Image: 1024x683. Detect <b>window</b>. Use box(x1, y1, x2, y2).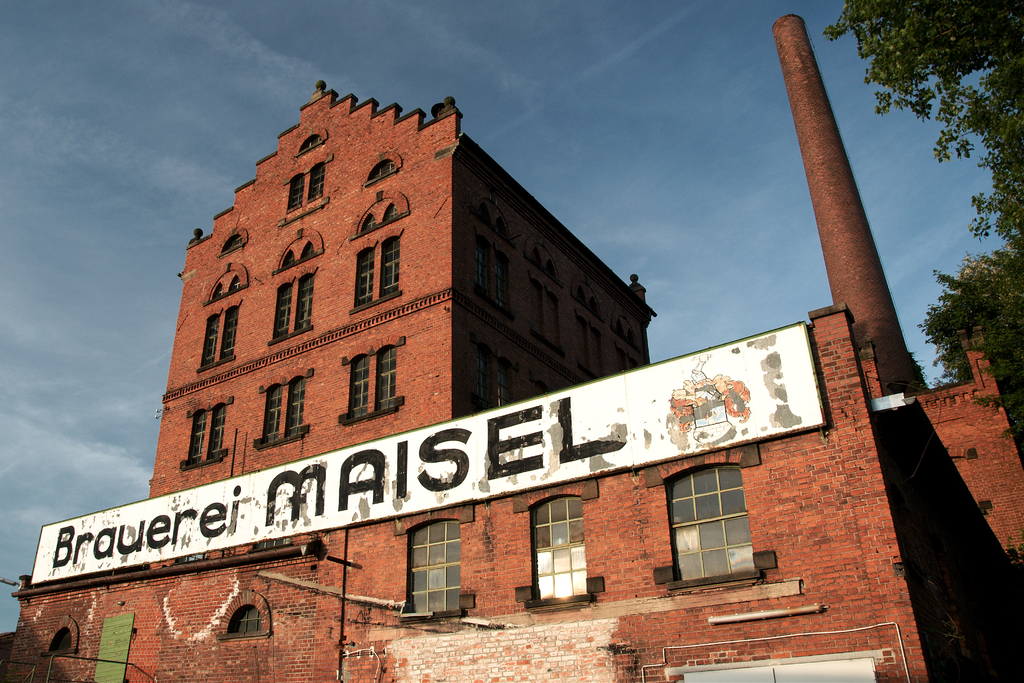
box(268, 267, 319, 343).
